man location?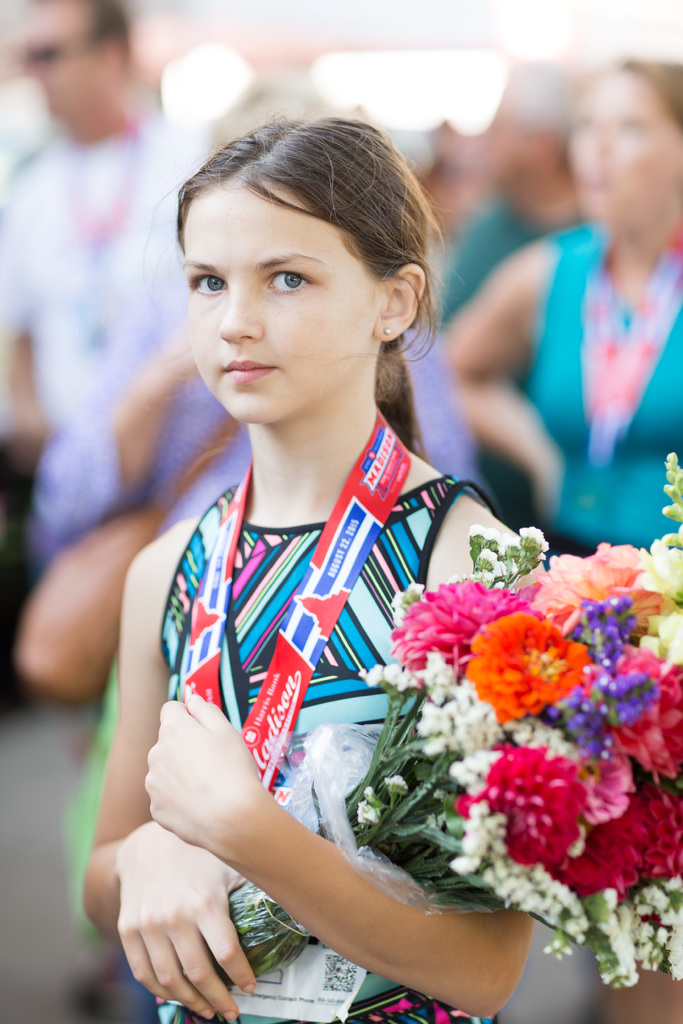
0,0,214,549
